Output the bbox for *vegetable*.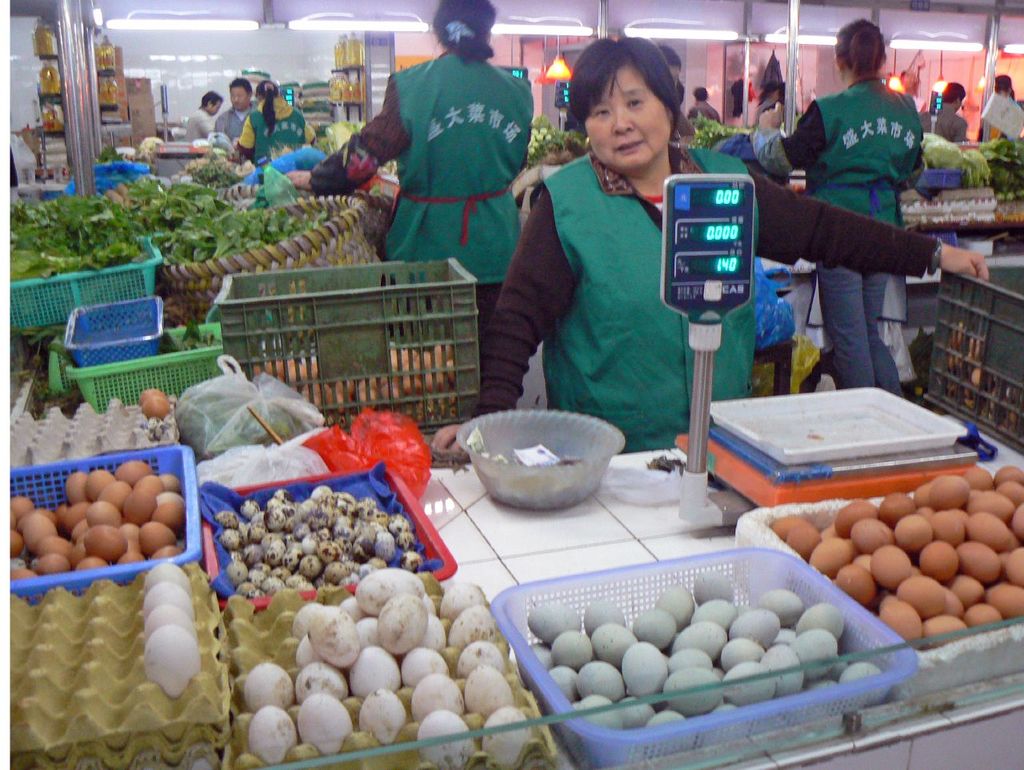
(327,124,354,156).
